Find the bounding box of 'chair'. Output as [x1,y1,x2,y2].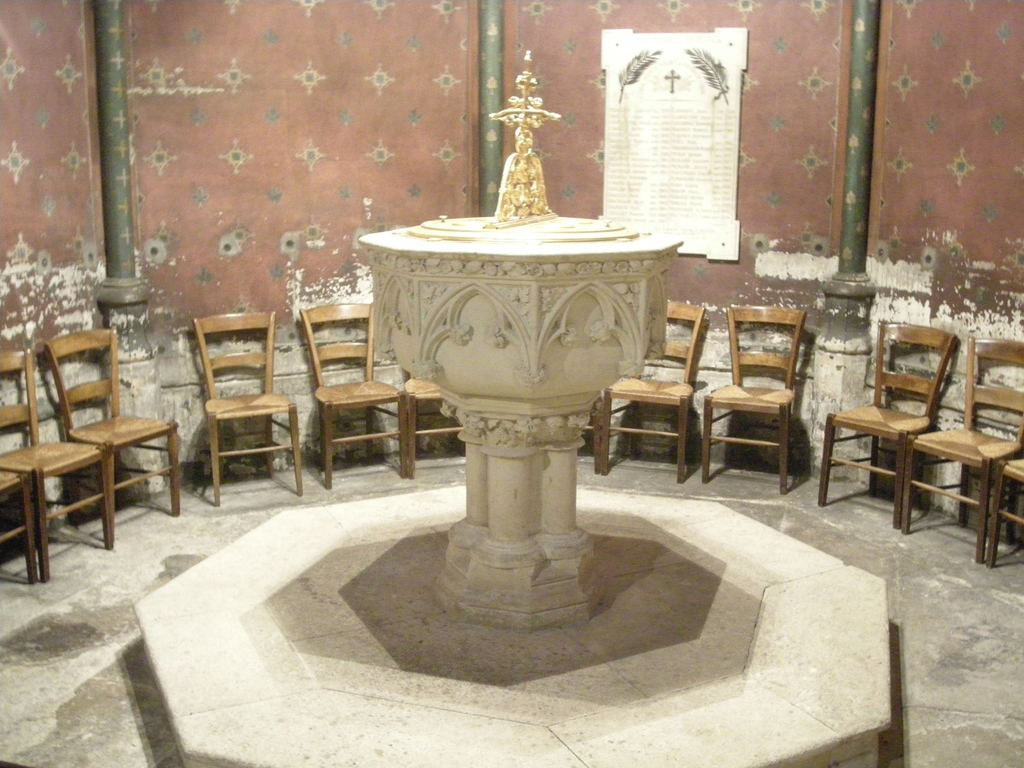
[403,360,457,479].
